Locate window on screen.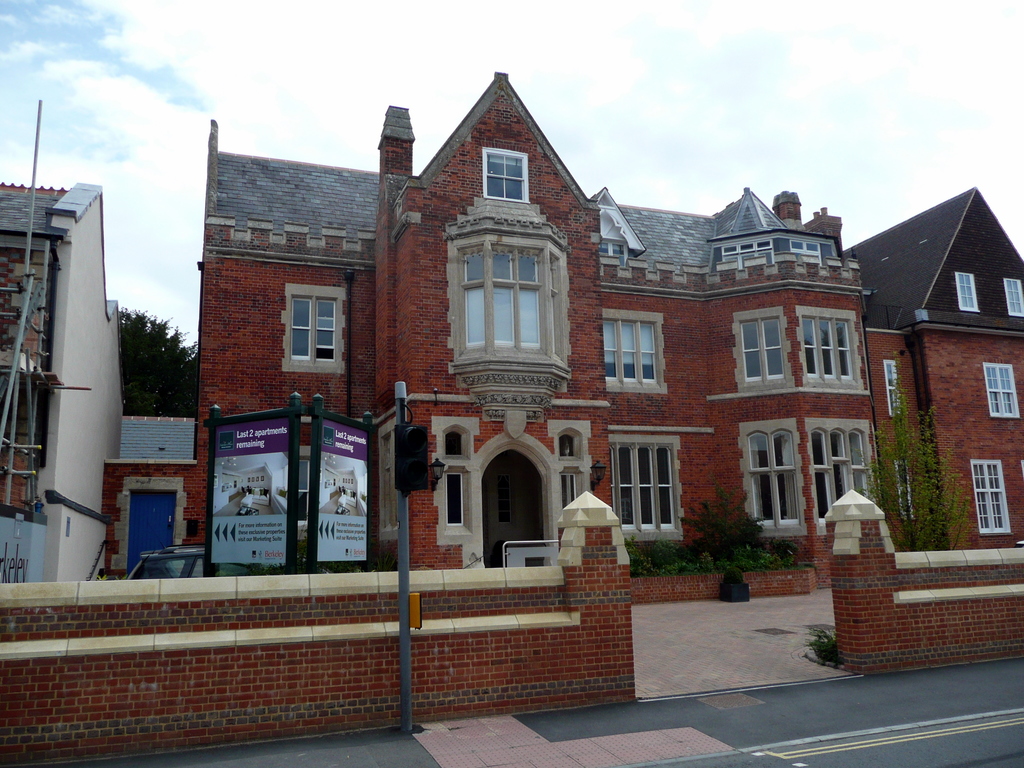
On screen at pyautogui.locateOnScreen(445, 472, 465, 527).
